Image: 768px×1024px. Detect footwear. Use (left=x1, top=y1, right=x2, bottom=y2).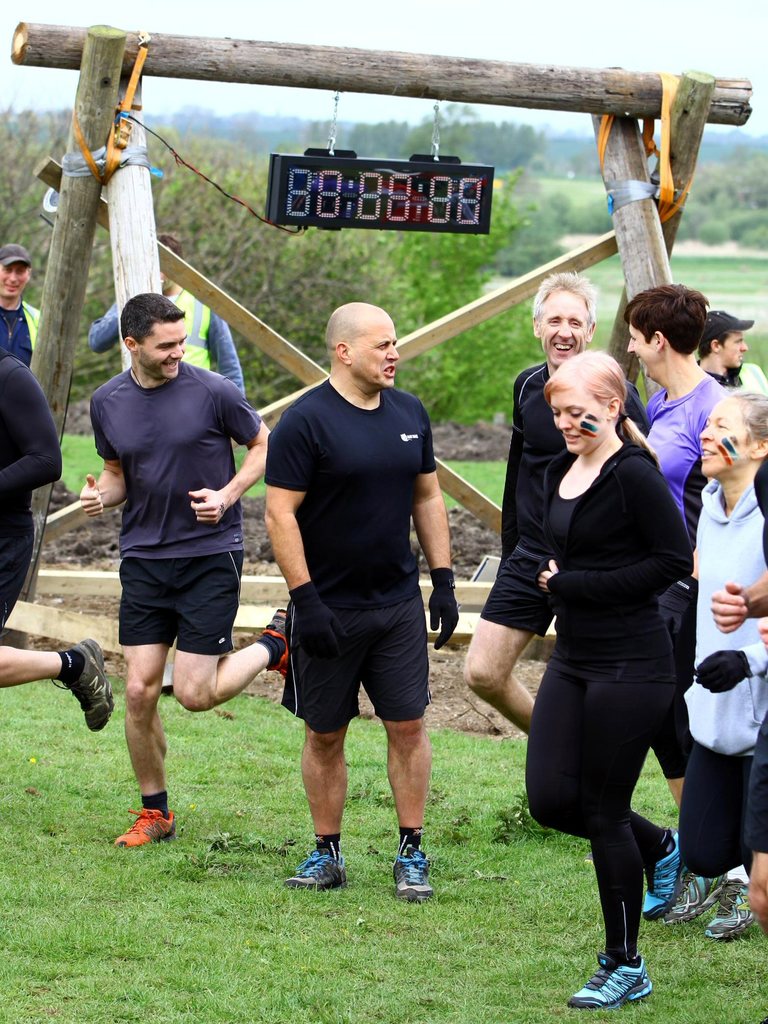
(left=399, top=823, right=430, bottom=902).
